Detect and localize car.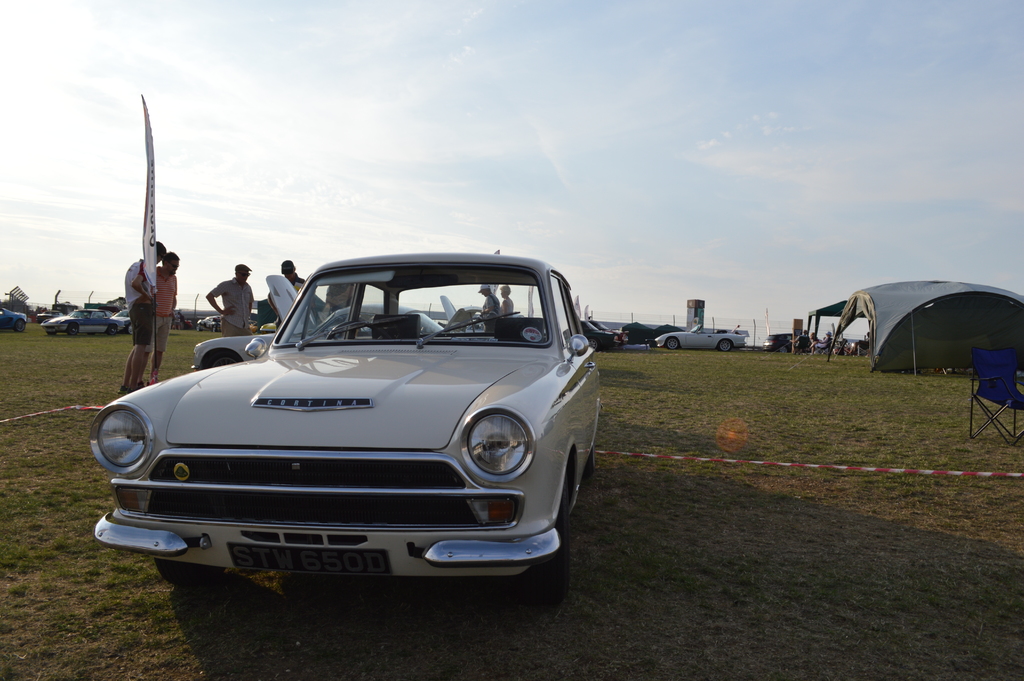
Localized at (653, 324, 748, 352).
